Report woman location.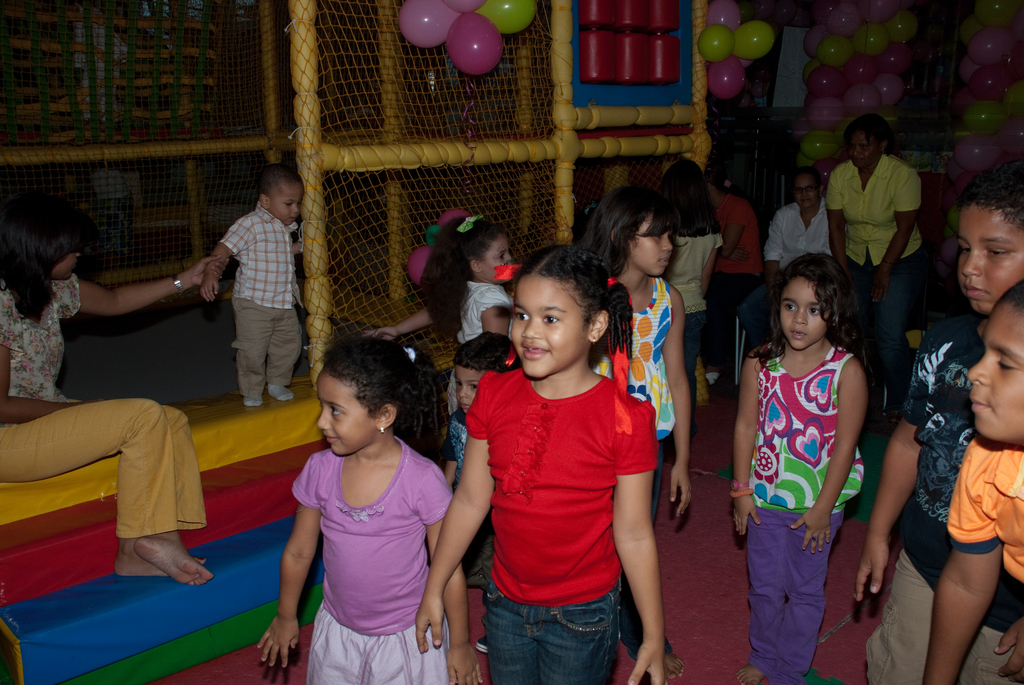
Report: detection(820, 114, 929, 417).
